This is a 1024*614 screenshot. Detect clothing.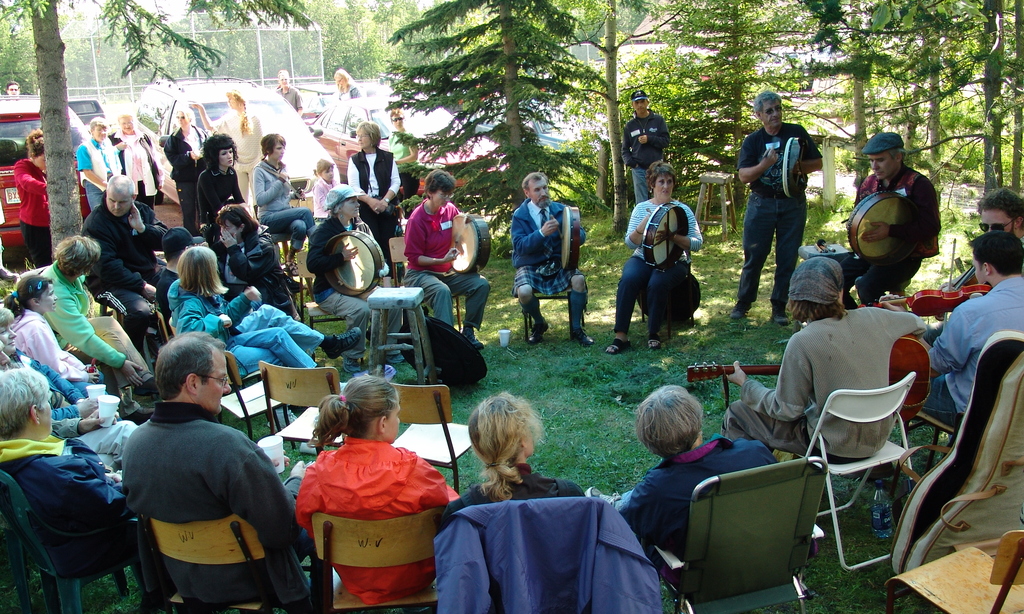
box=[349, 147, 404, 278].
